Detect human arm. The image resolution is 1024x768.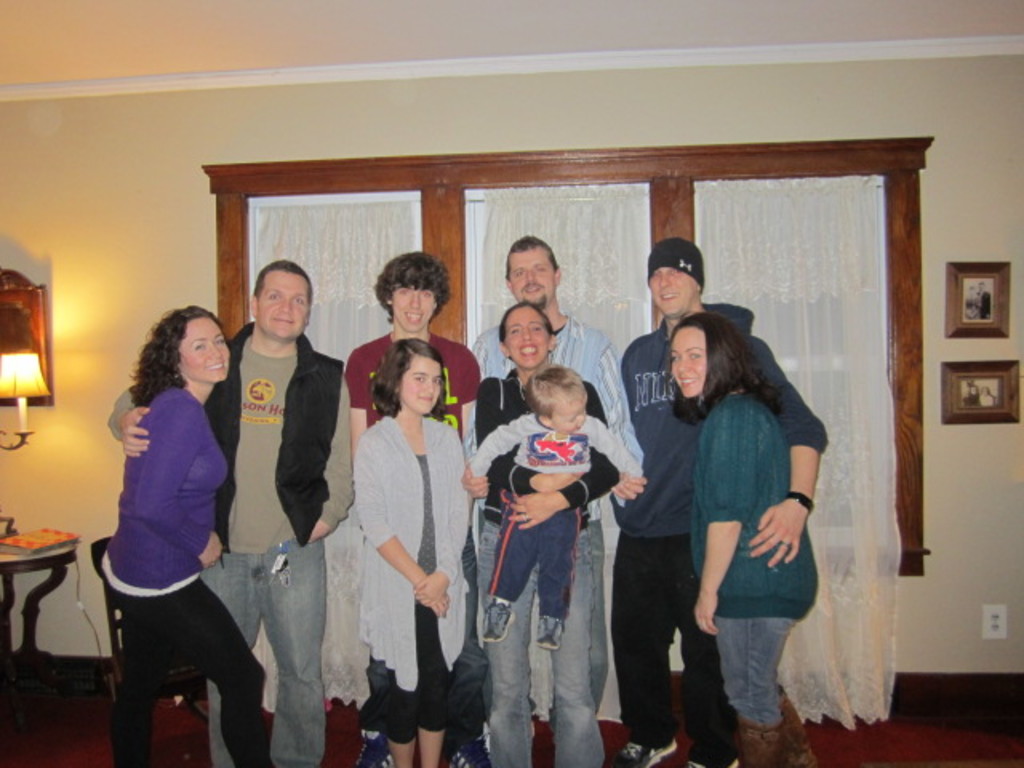
crop(586, 413, 643, 469).
